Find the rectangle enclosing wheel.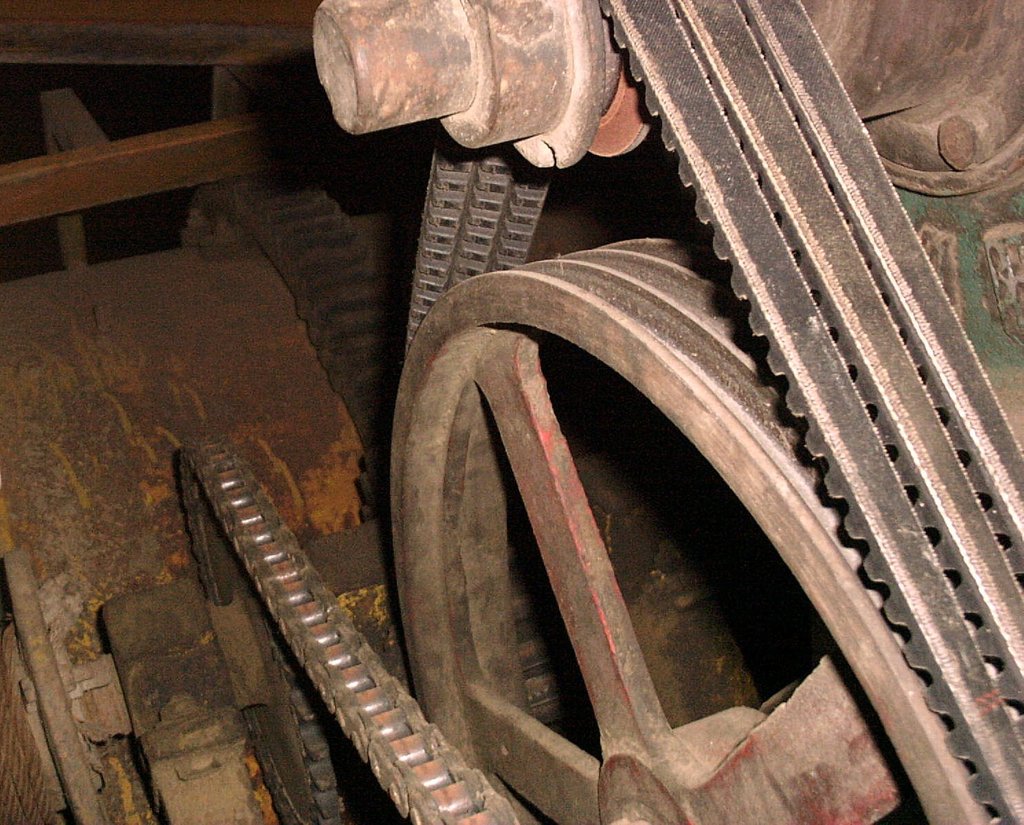
(x1=388, y1=235, x2=998, y2=824).
